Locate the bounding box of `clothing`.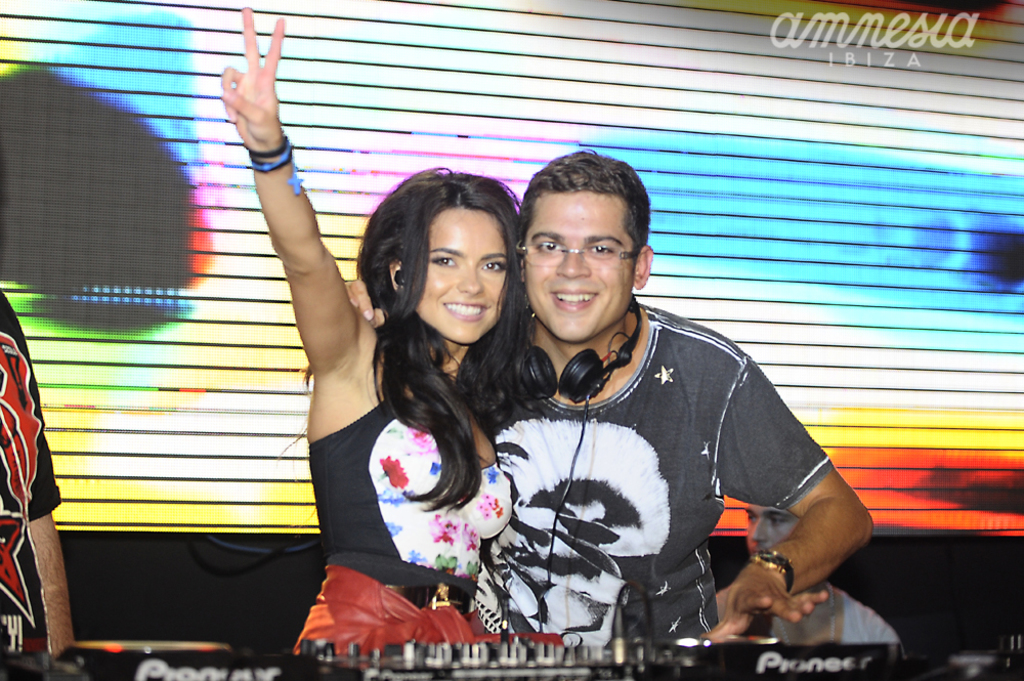
Bounding box: {"x1": 517, "y1": 254, "x2": 854, "y2": 654}.
